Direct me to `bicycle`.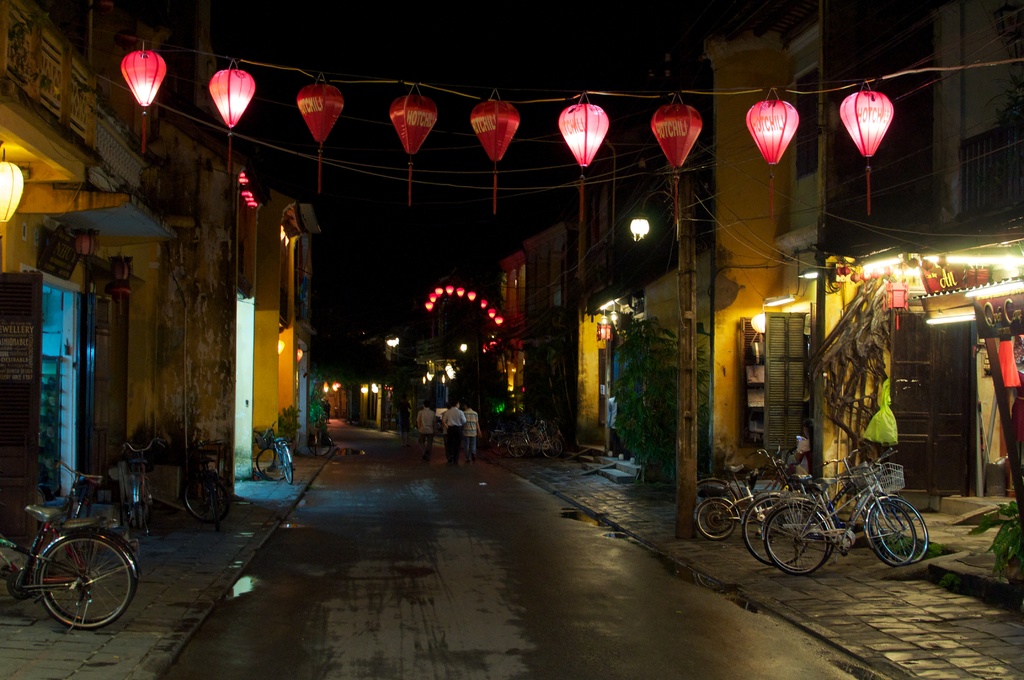
Direction: 0, 501, 140, 630.
